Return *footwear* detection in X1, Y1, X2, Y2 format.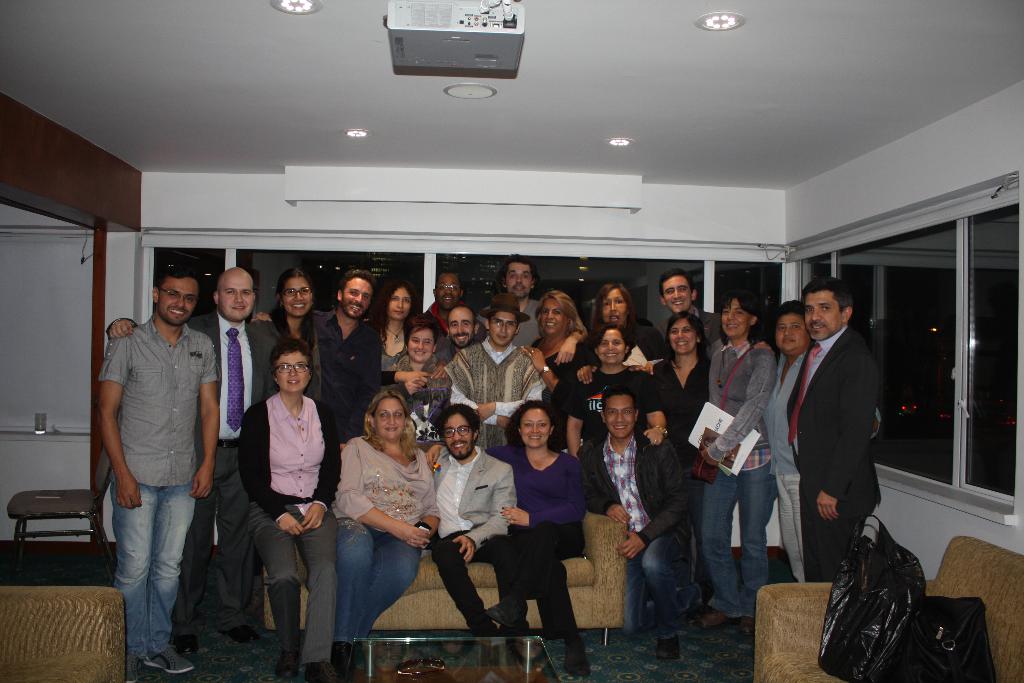
141, 648, 191, 673.
